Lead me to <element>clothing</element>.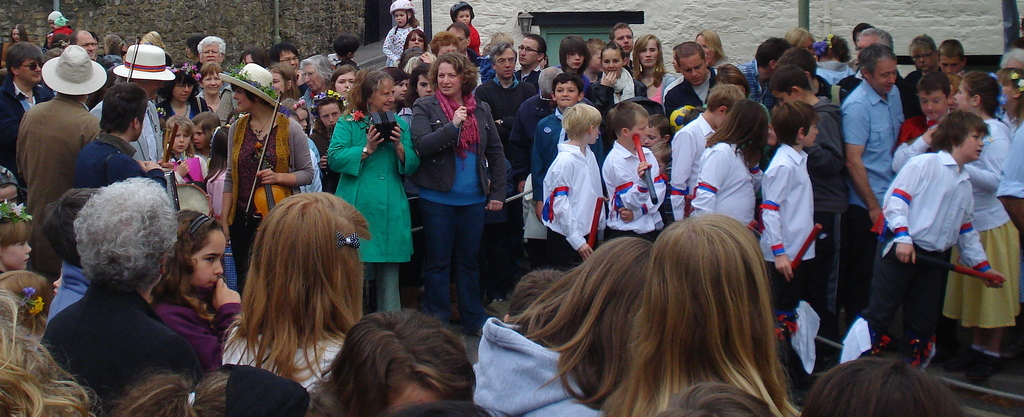
Lead to left=164, top=293, right=236, bottom=353.
